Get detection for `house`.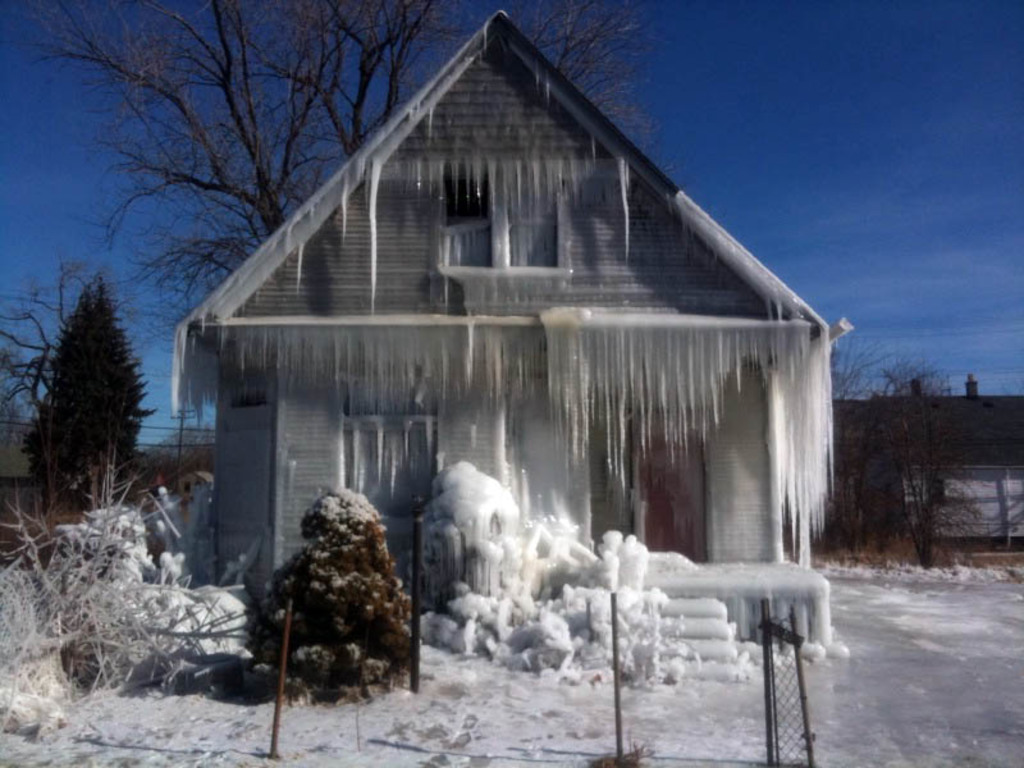
Detection: left=165, top=9, right=850, bottom=680.
